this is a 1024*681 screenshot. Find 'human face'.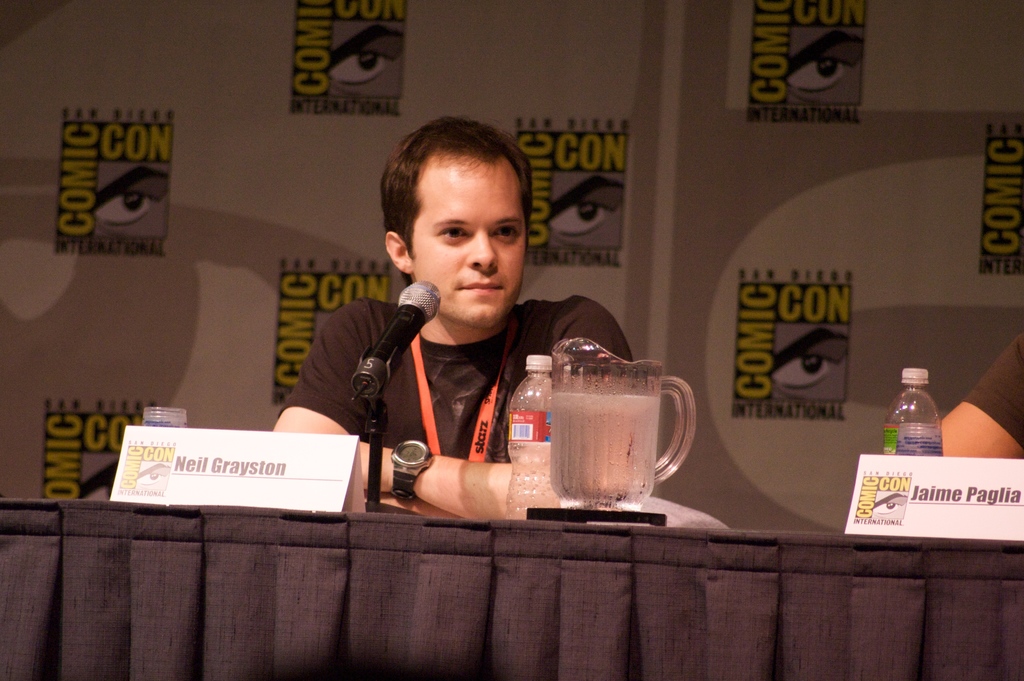
Bounding box: x1=410 y1=166 x2=532 y2=330.
